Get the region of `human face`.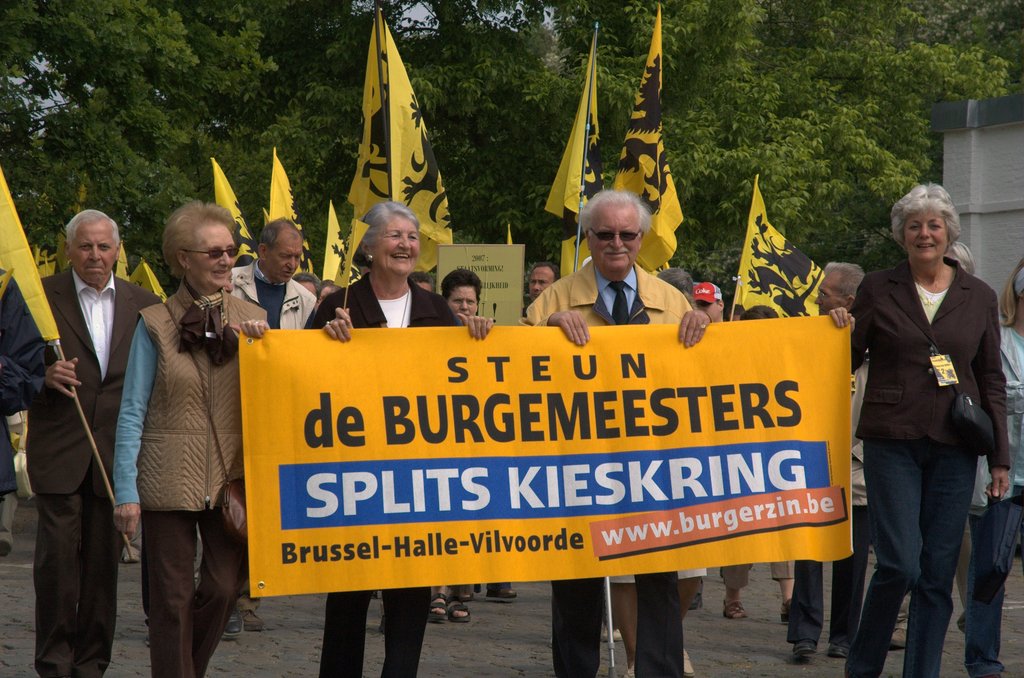
819,276,849,318.
